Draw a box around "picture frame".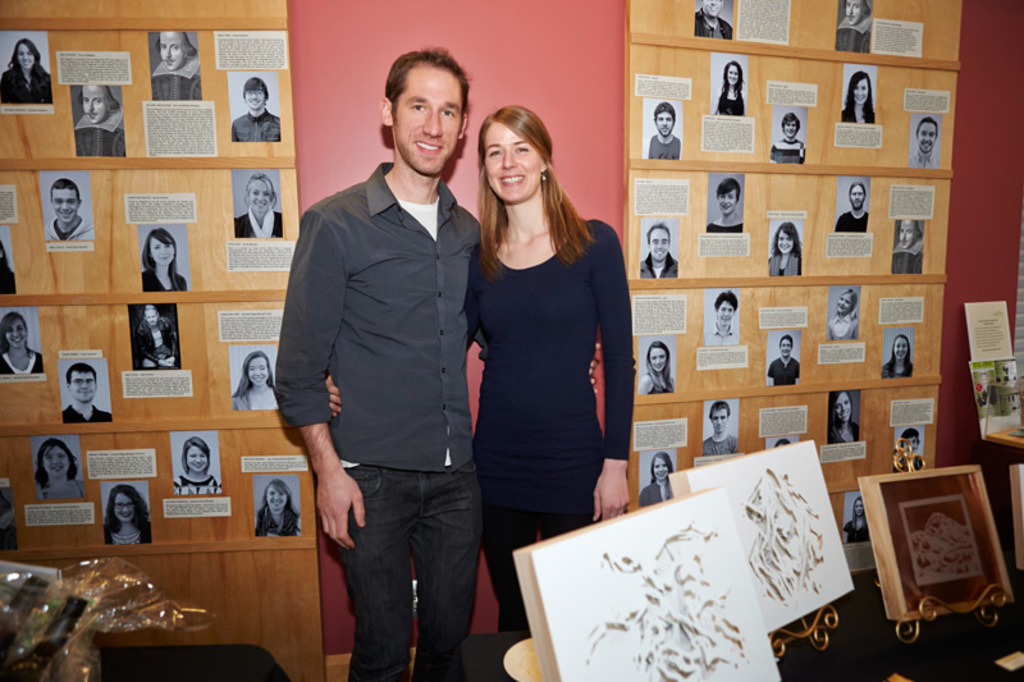
703:403:744:454.
